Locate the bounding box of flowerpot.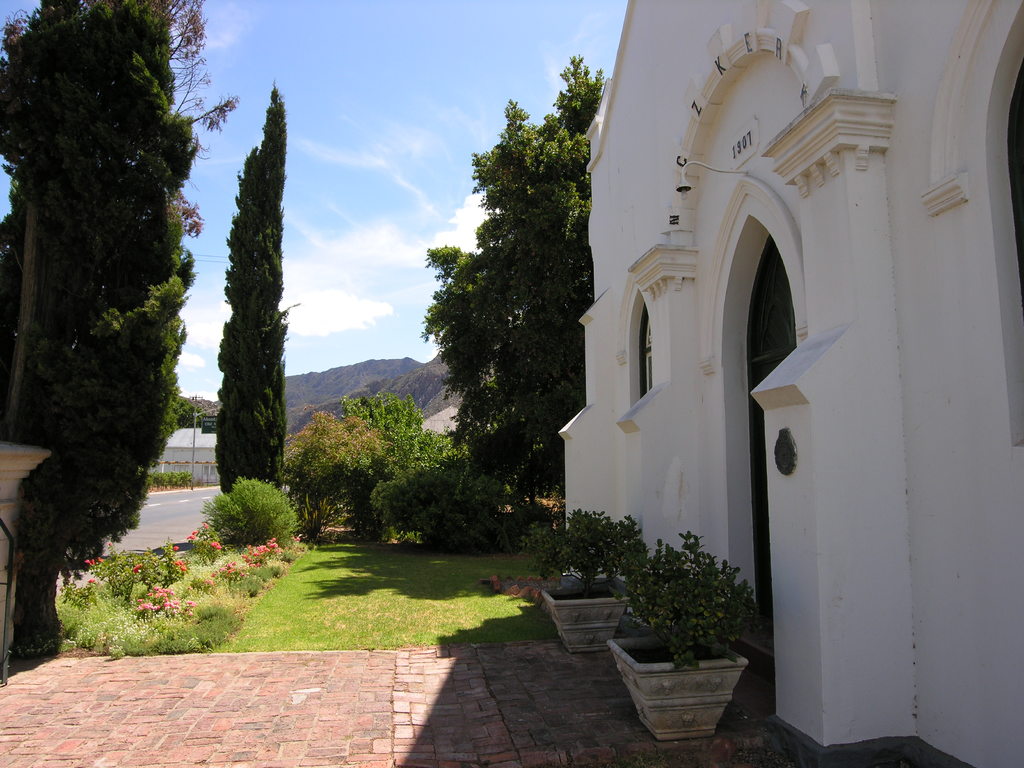
Bounding box: 531,575,632,656.
